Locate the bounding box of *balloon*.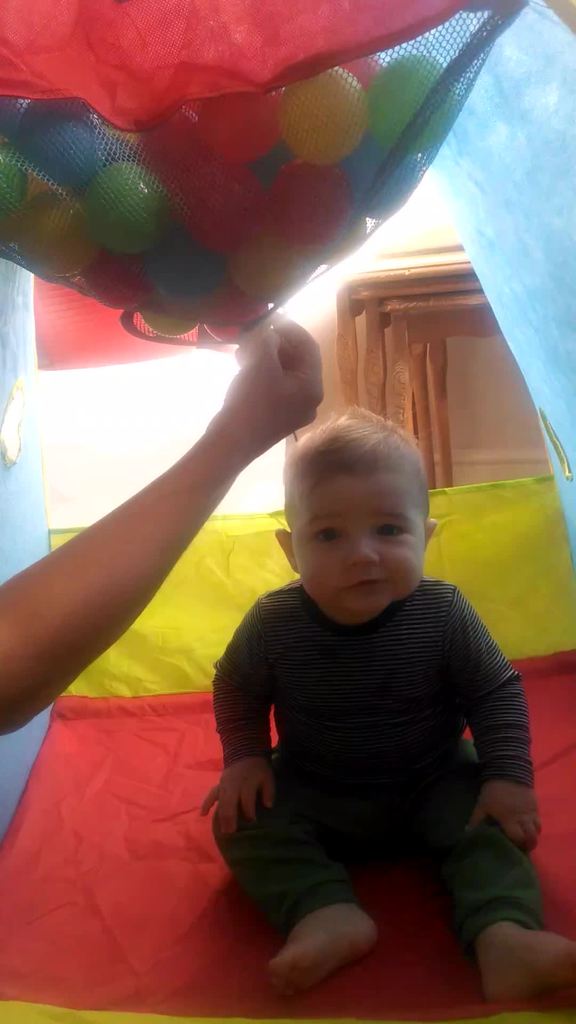
Bounding box: [255, 145, 291, 185].
